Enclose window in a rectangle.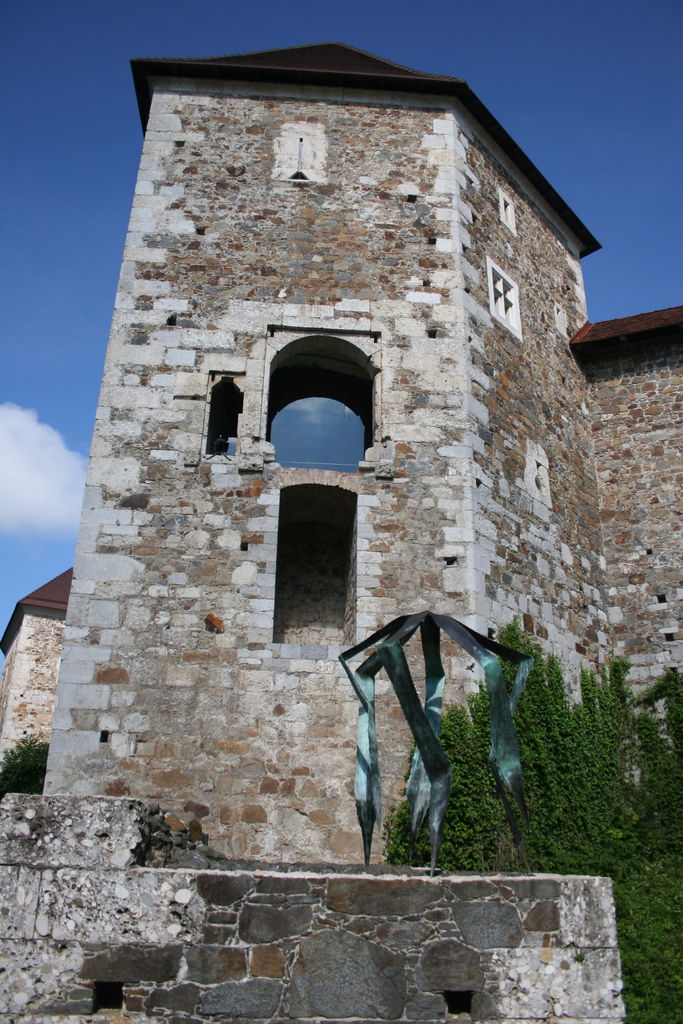
(left=274, top=465, right=359, bottom=650).
